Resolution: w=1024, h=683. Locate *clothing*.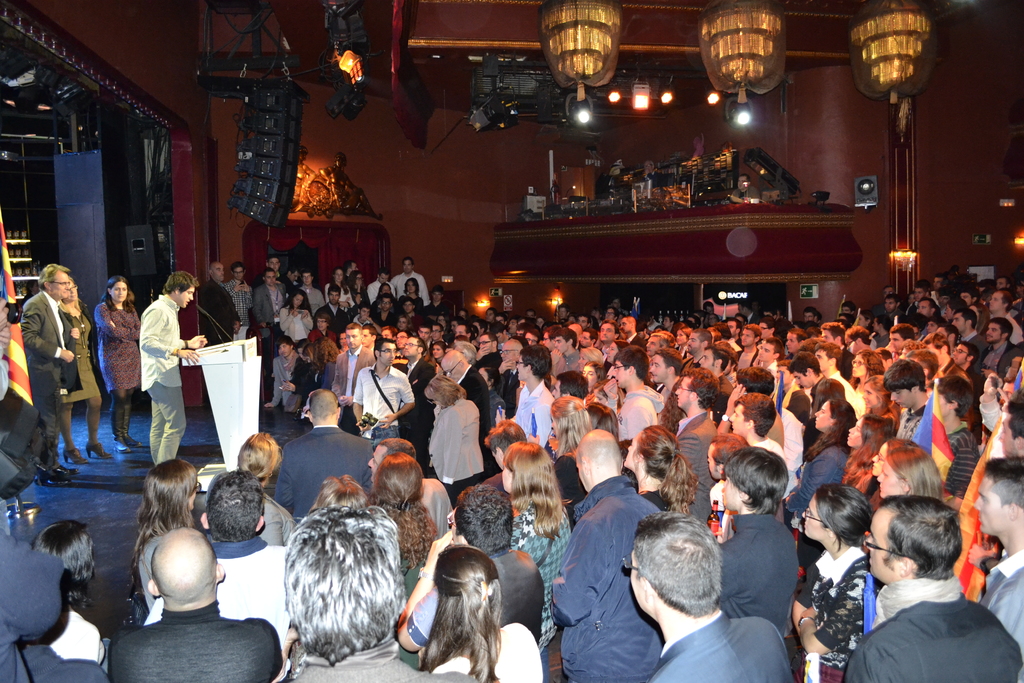
x1=410, y1=546, x2=551, y2=650.
